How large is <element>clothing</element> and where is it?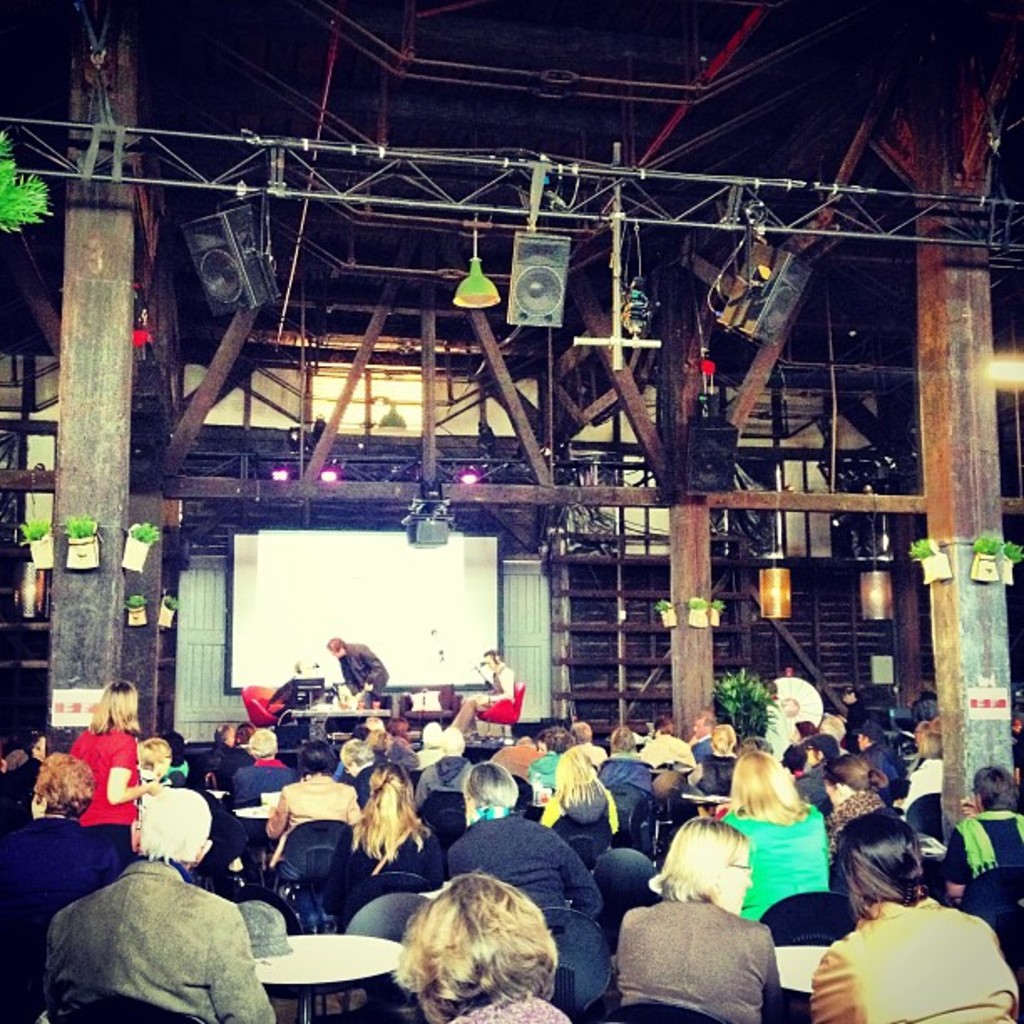
Bounding box: 949:790:1006:904.
